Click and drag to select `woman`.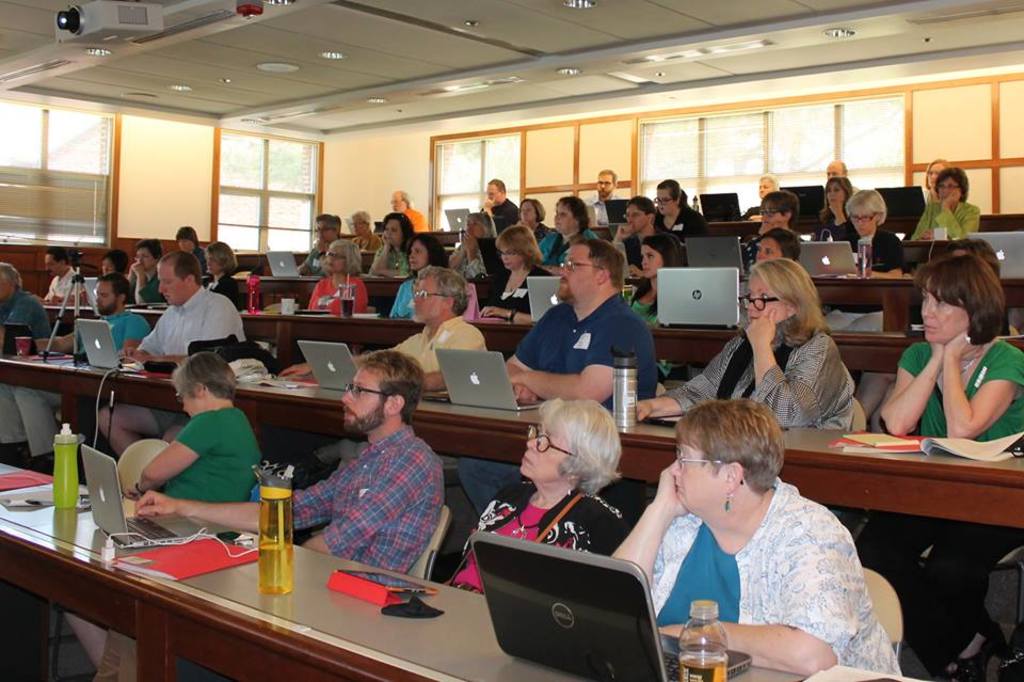
Selection: x1=347 y1=210 x2=375 y2=248.
